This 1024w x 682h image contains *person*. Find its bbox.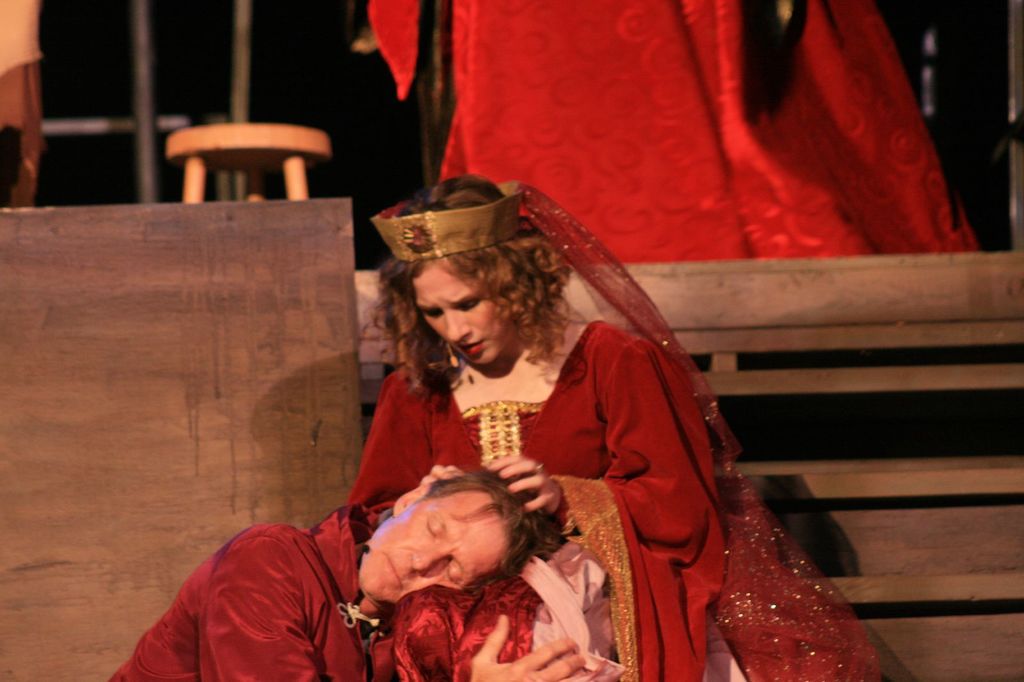
(left=293, top=152, right=812, bottom=681).
